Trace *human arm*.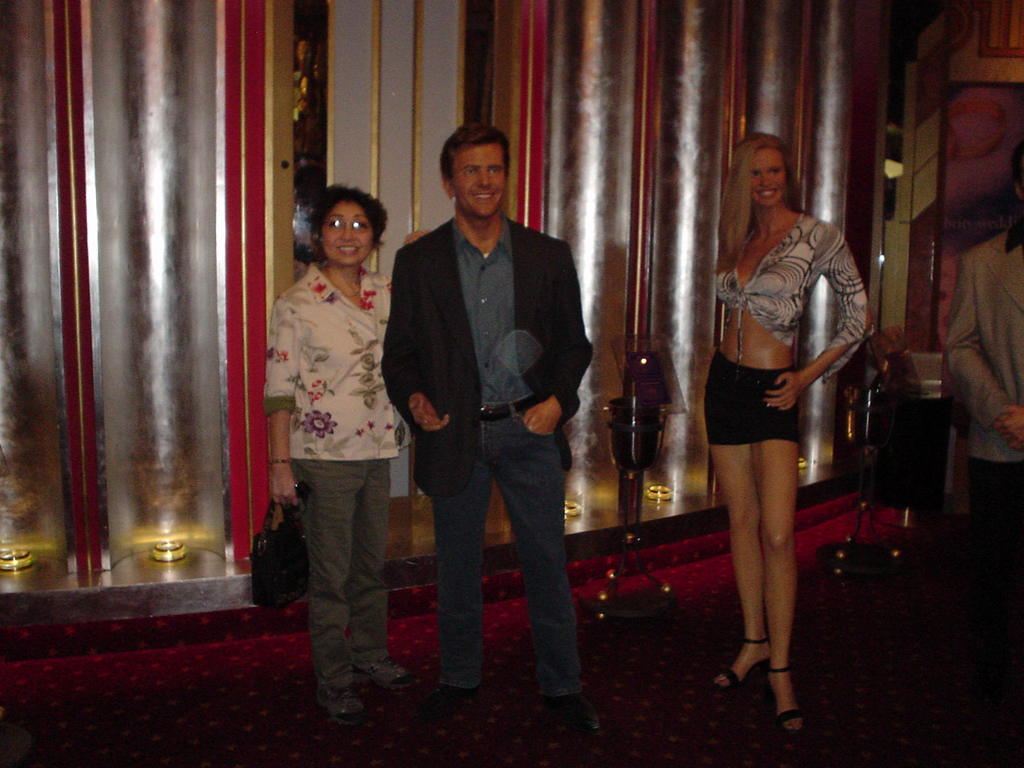
Traced to Rect(806, 249, 870, 422).
